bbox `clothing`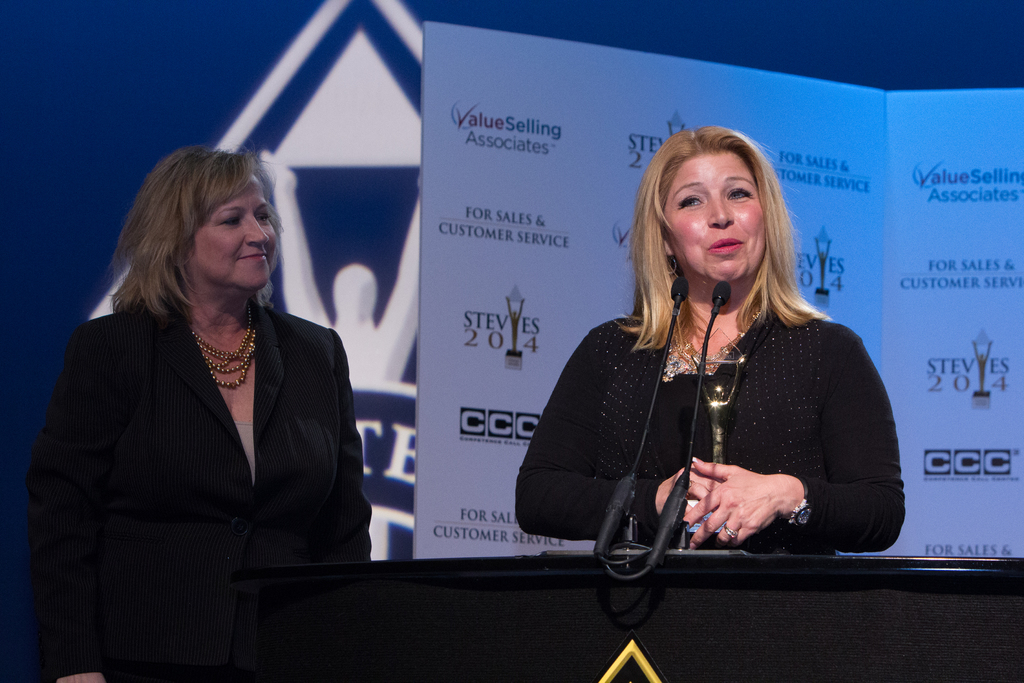
select_region(549, 254, 897, 570)
